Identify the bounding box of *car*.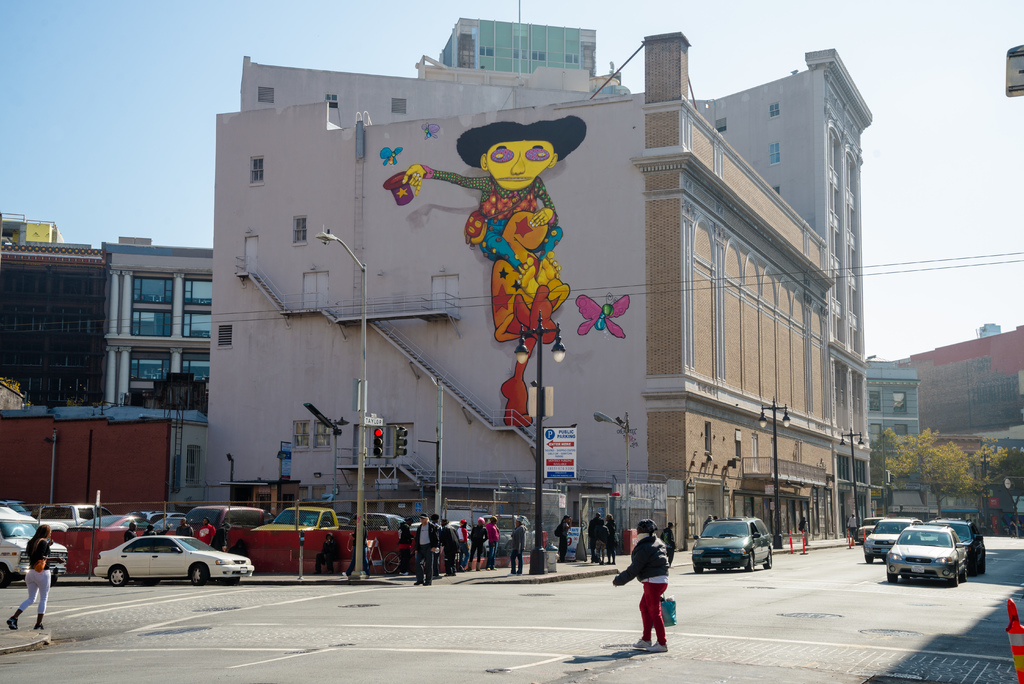
(94,533,254,586).
